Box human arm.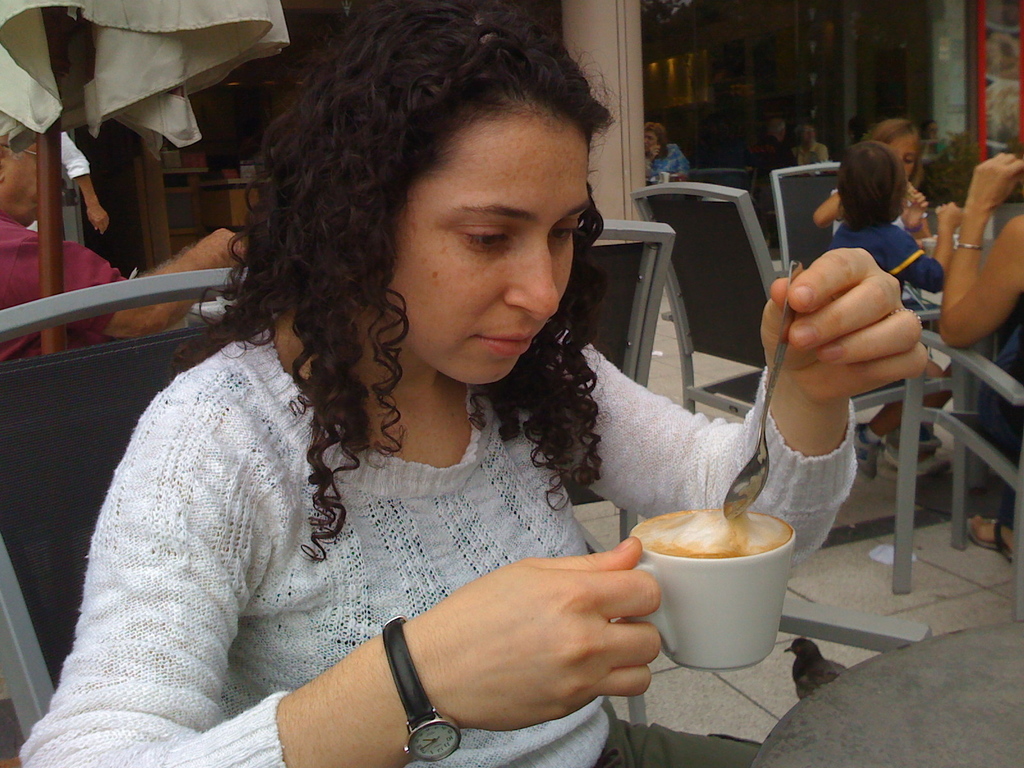
(x1=561, y1=242, x2=929, y2=579).
